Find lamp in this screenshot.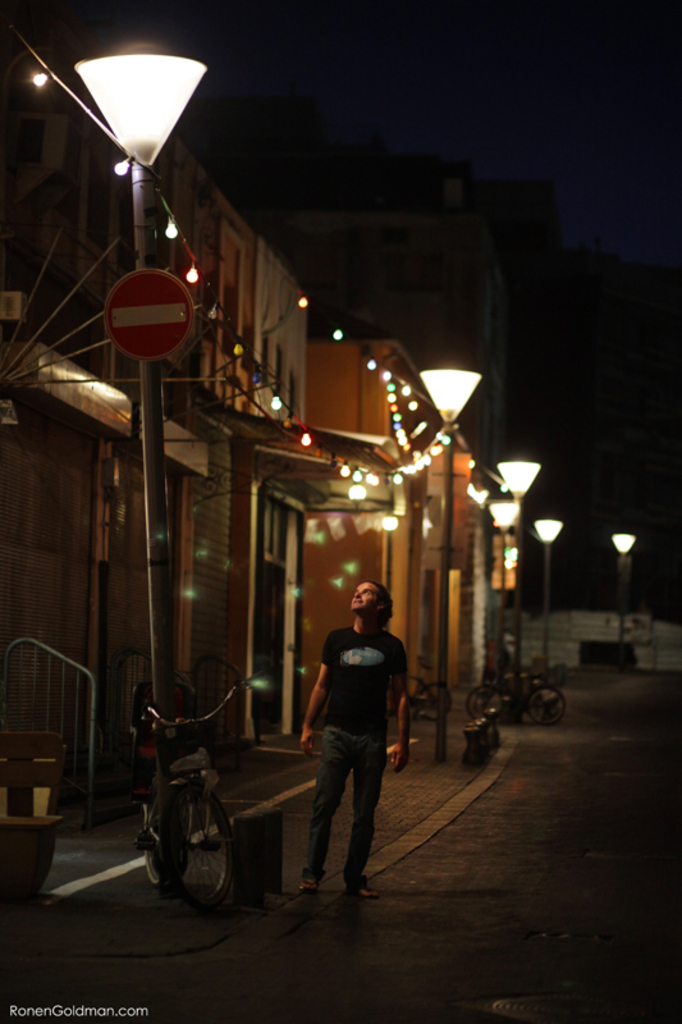
The bounding box for lamp is <region>608, 526, 637, 669</region>.
